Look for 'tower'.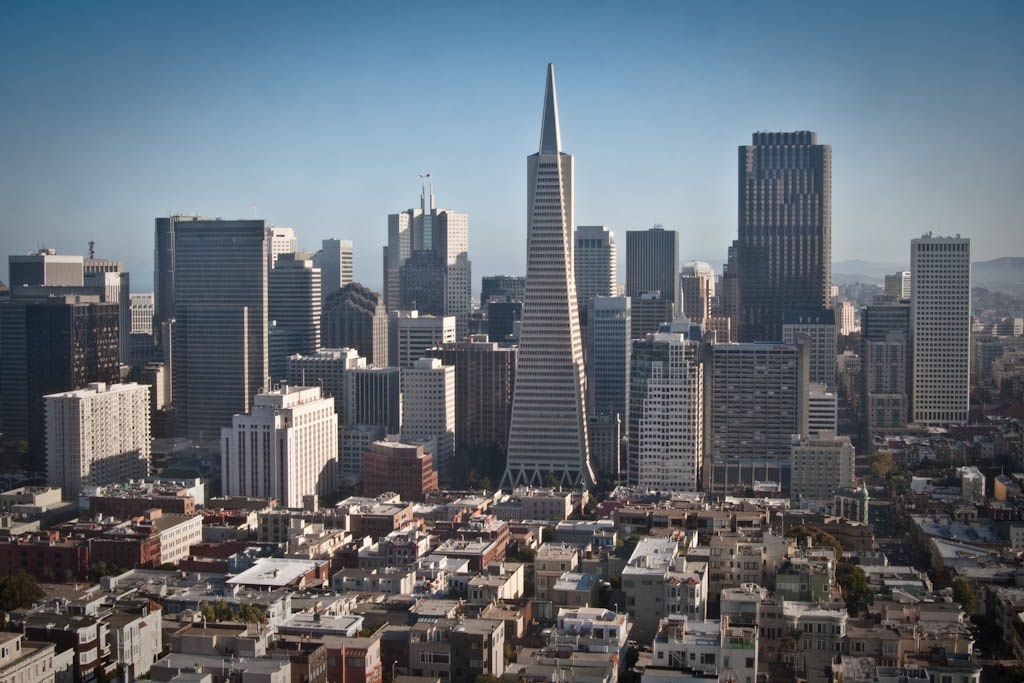
Found: (622,227,682,400).
